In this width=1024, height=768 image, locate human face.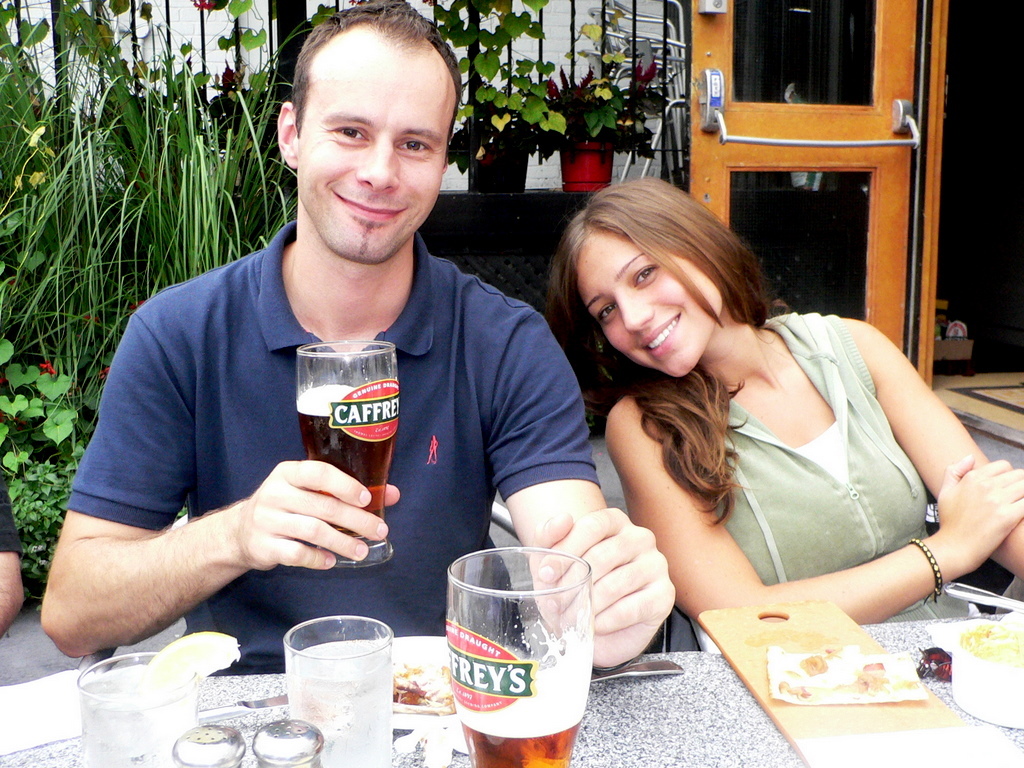
Bounding box: left=579, top=230, right=725, bottom=379.
